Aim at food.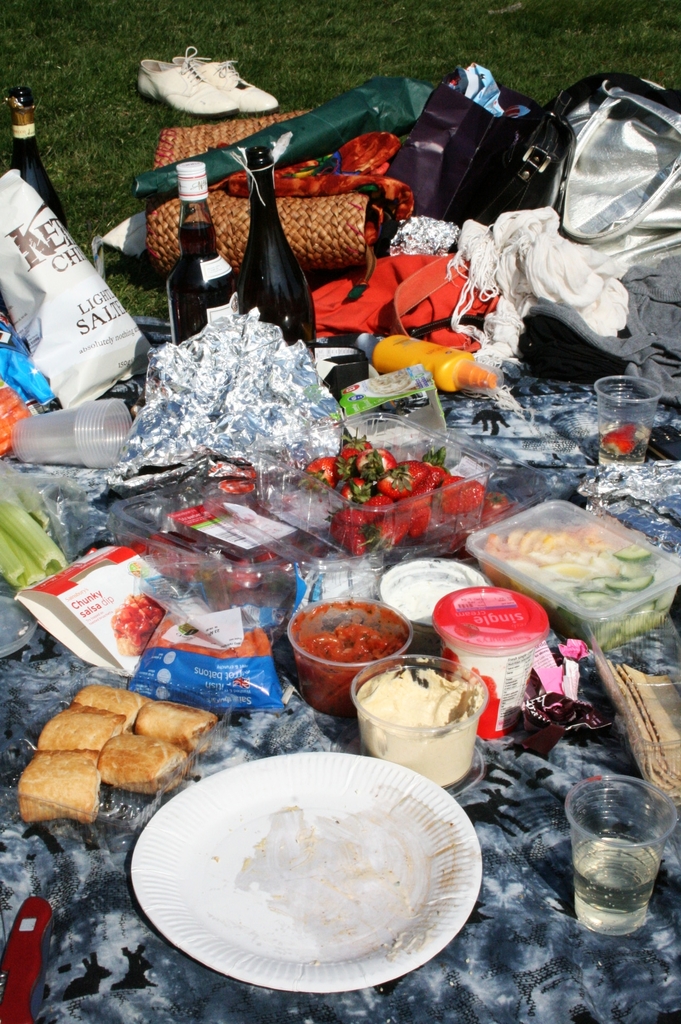
Aimed at 346,668,491,787.
